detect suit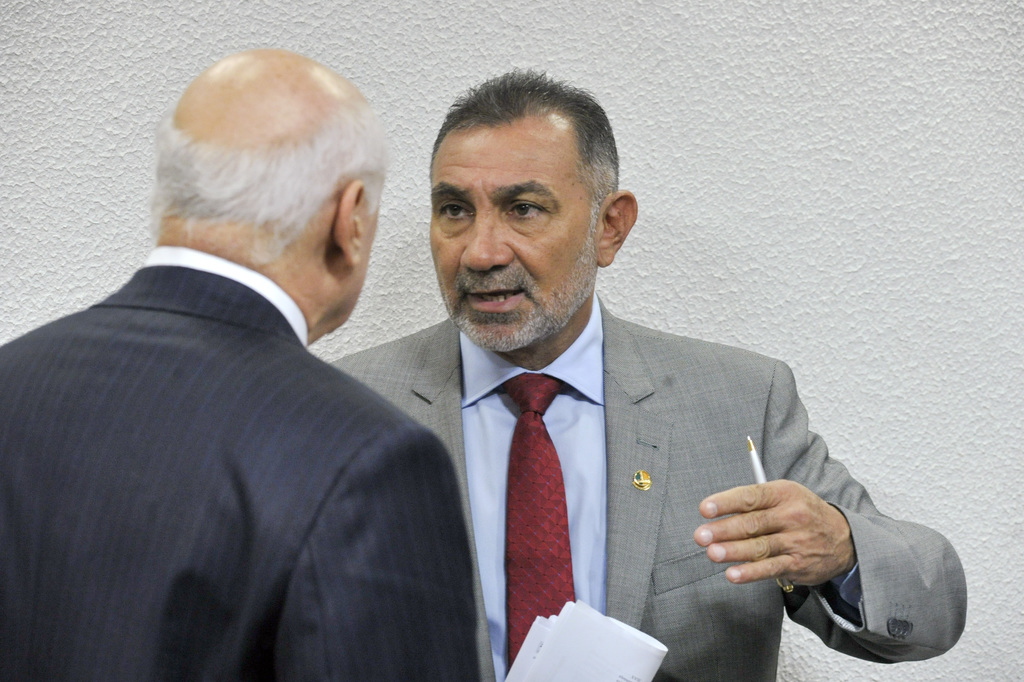
(321, 291, 968, 681)
